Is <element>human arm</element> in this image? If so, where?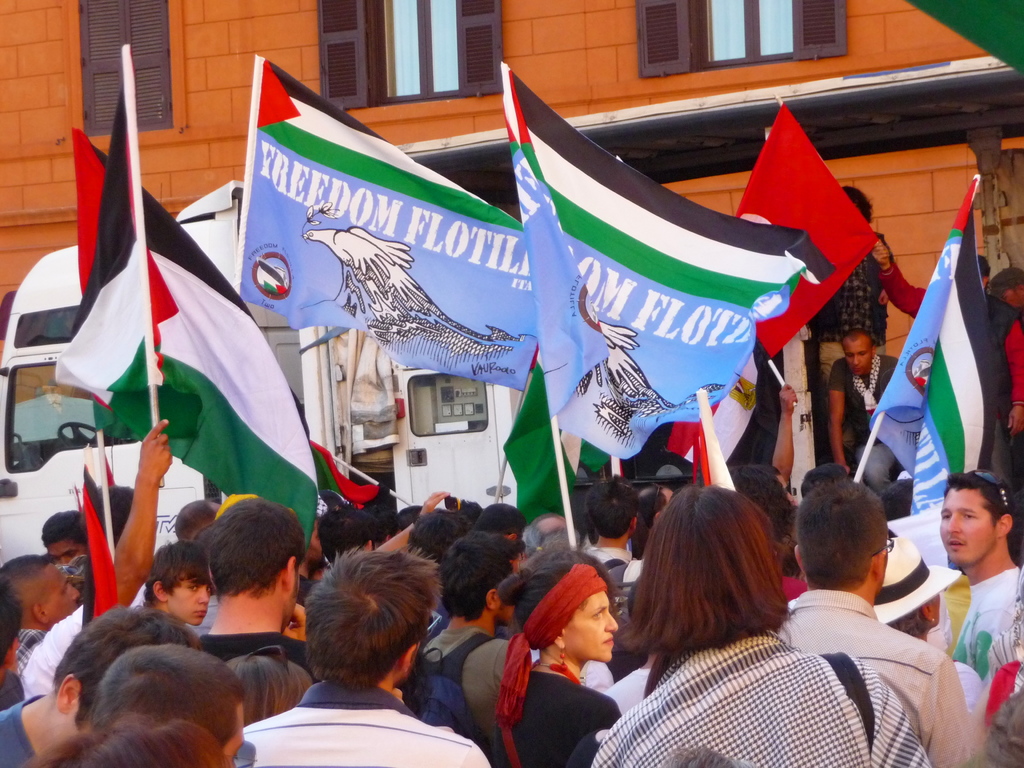
Yes, at [279, 603, 305, 637].
